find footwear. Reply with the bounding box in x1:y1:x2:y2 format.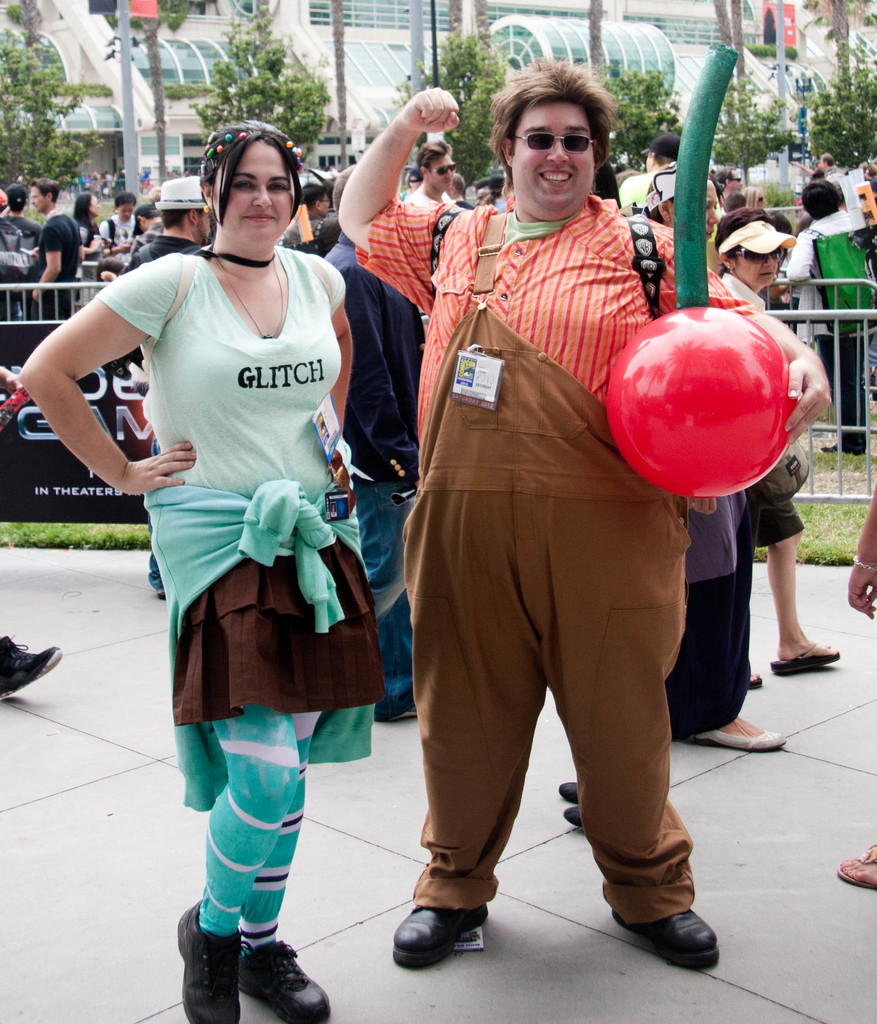
560:805:583:829.
